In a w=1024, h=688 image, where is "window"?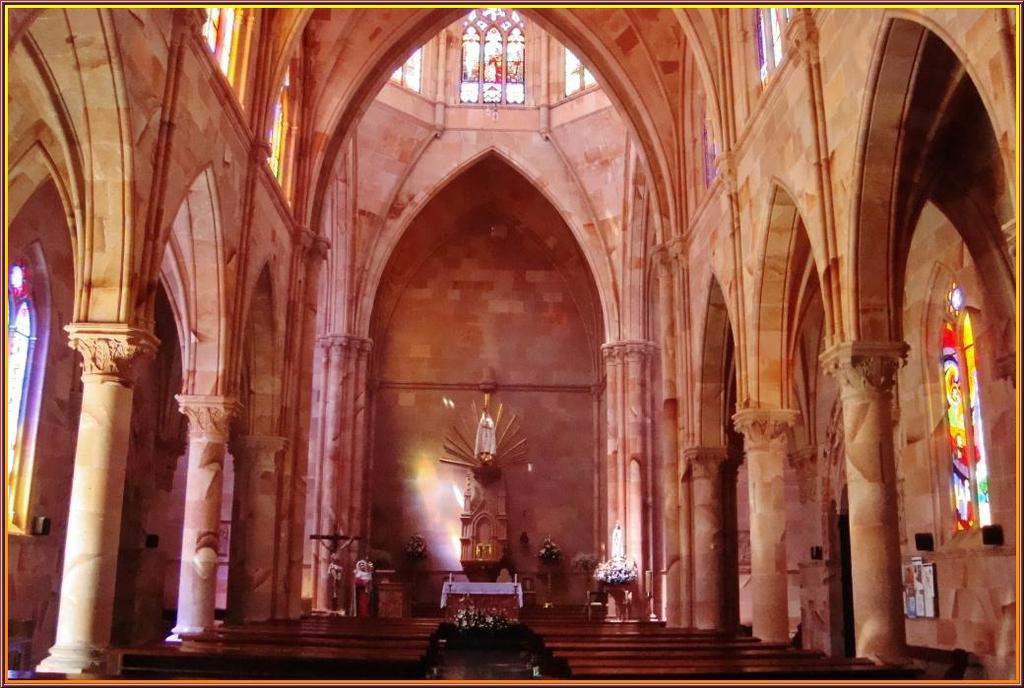
l=544, t=41, r=594, b=94.
